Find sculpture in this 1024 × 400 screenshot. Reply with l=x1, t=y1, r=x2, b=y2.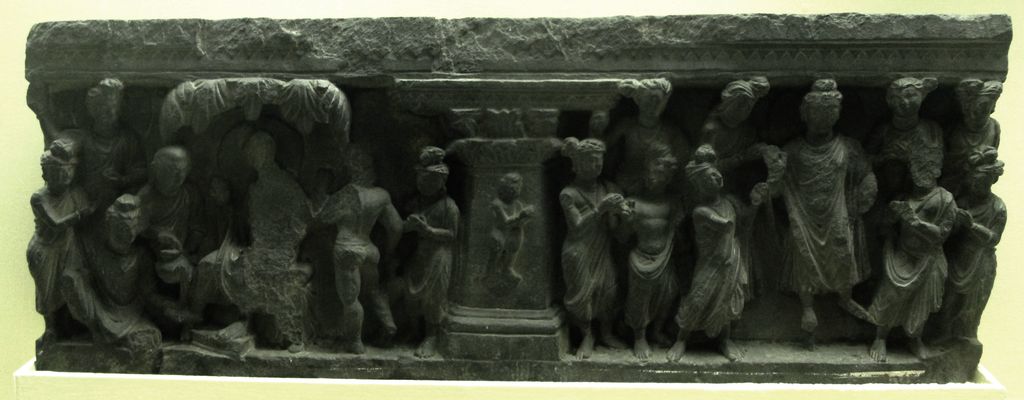
l=142, t=149, r=213, b=274.
